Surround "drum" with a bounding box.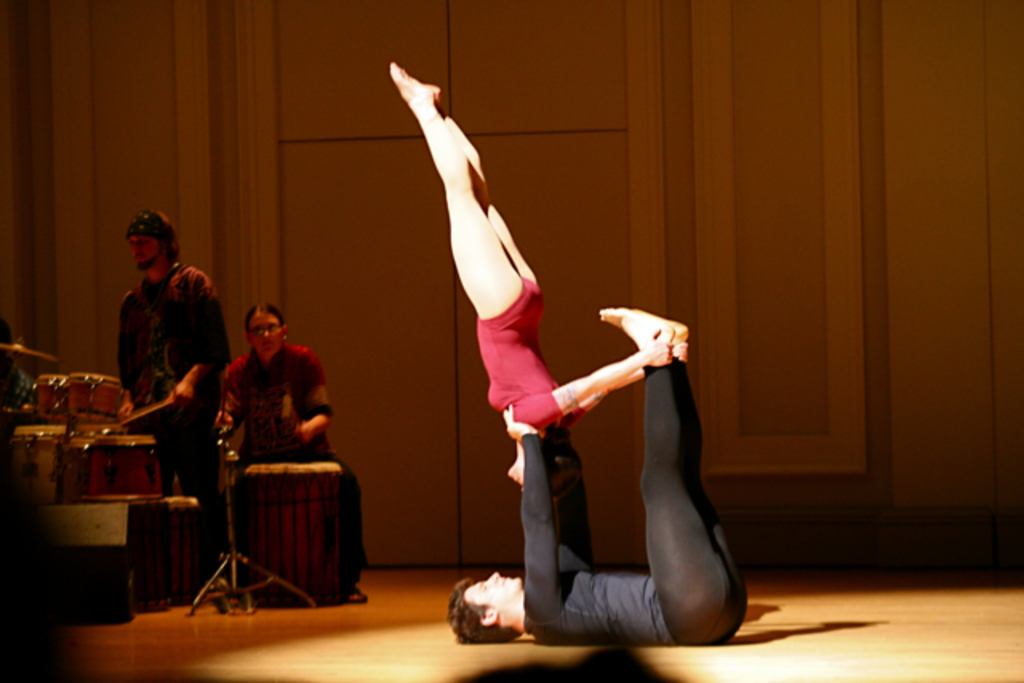
detection(211, 432, 370, 589).
